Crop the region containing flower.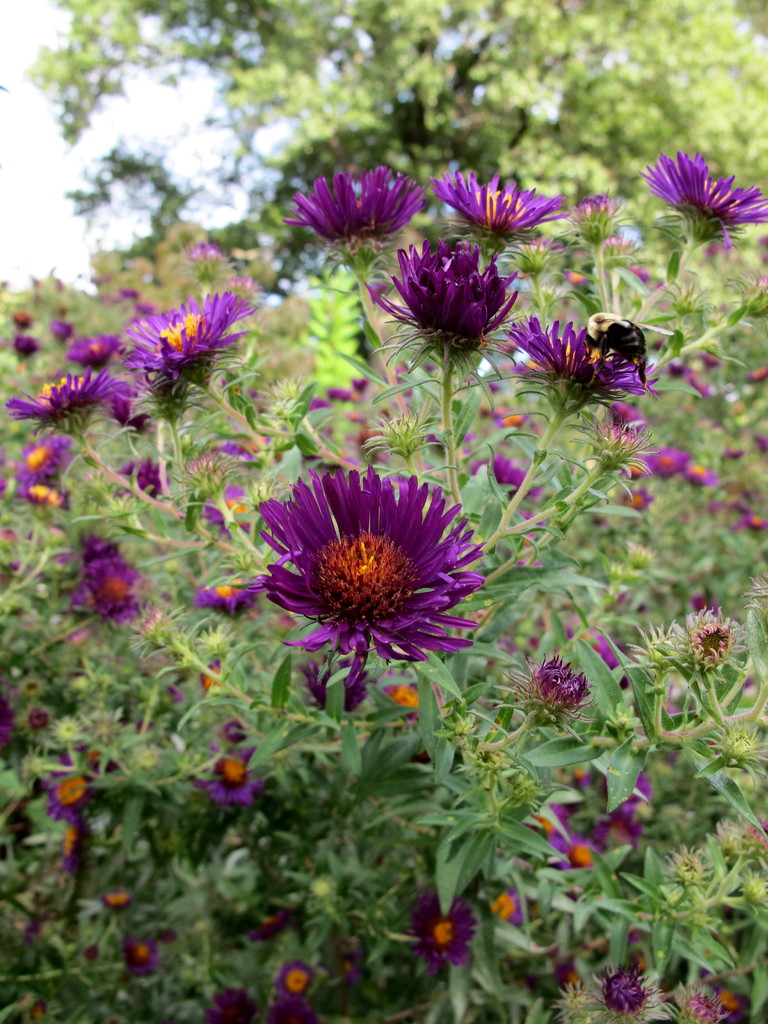
Crop region: (202,483,250,545).
